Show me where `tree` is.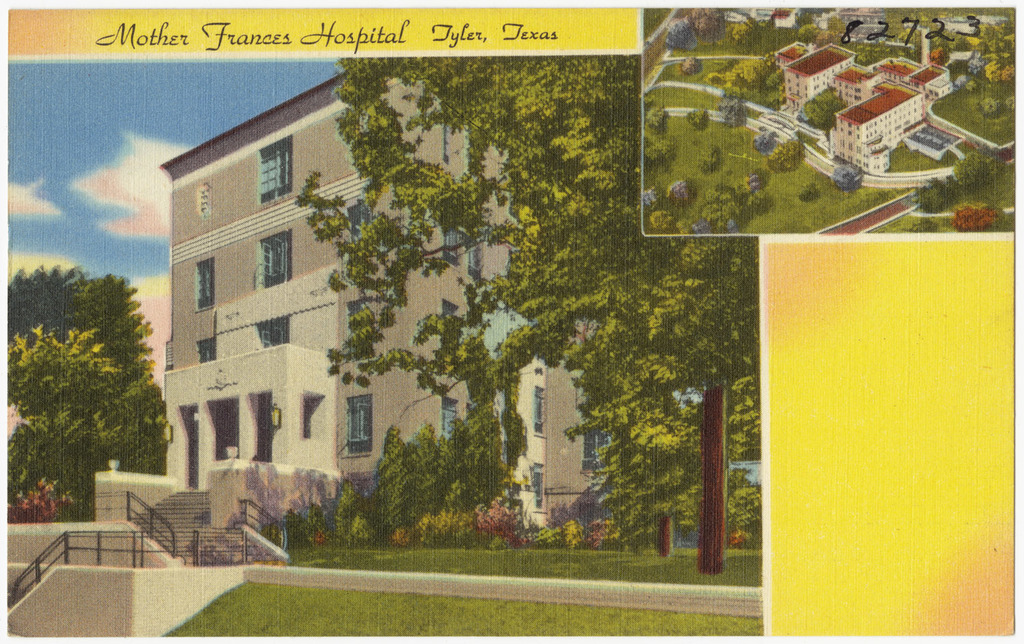
`tree` is at 586,393,709,549.
